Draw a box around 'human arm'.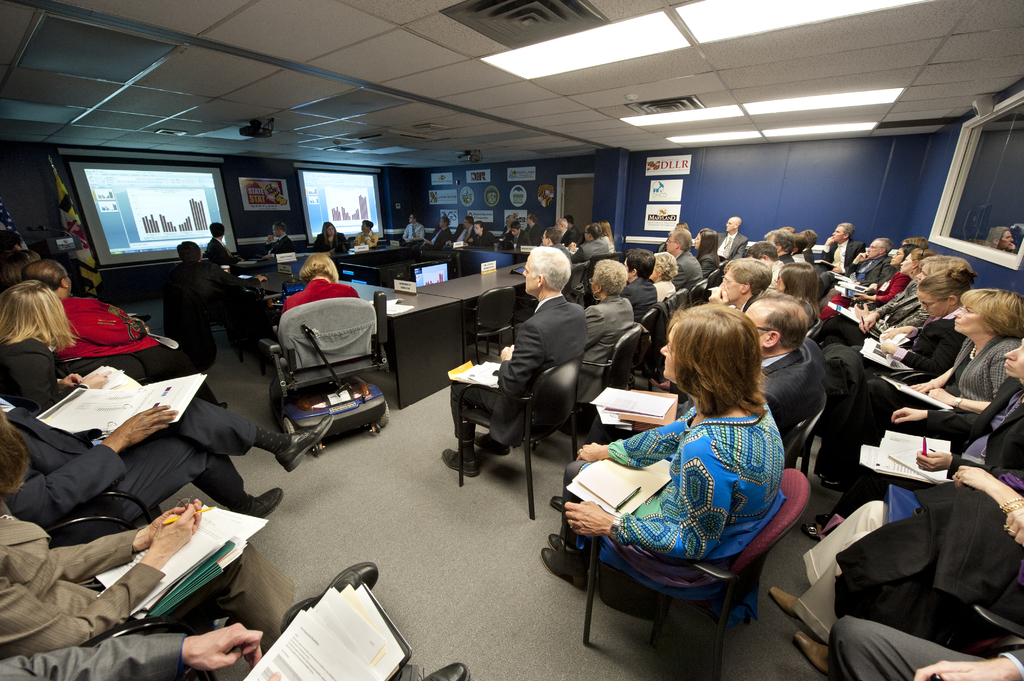
<bbox>576, 403, 701, 471</bbox>.
